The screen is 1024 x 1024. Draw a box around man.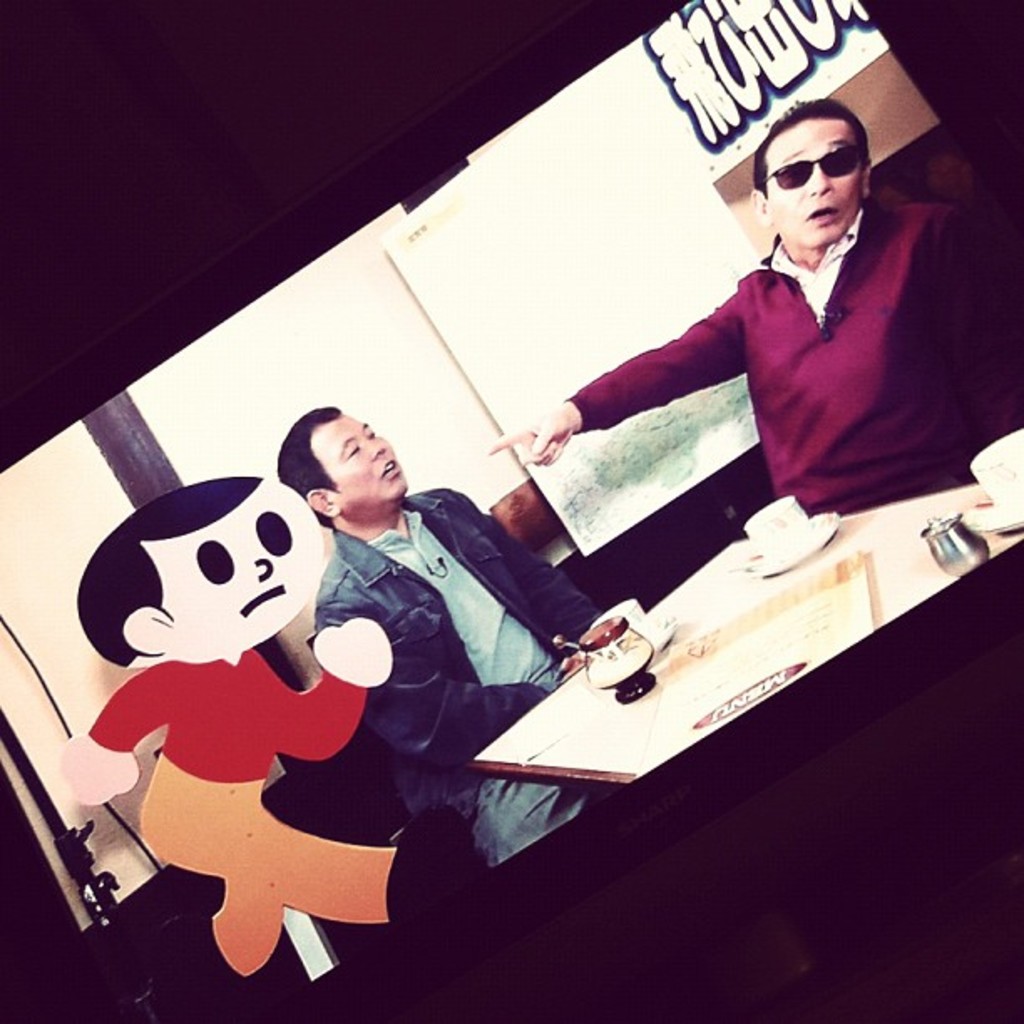
bbox=(273, 403, 619, 949).
